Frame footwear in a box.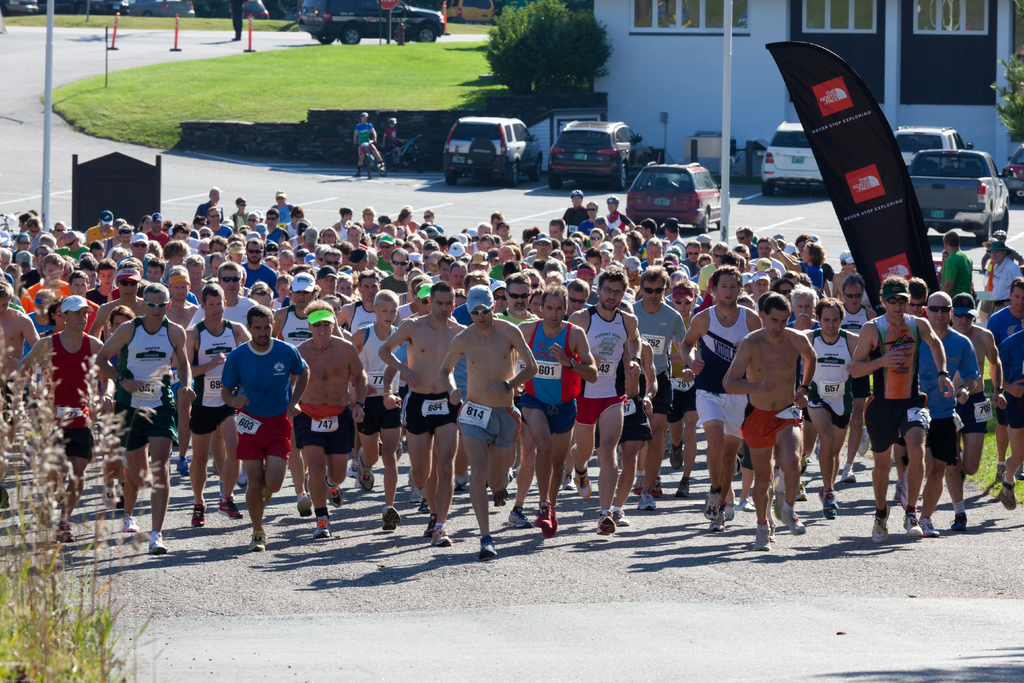
bbox(870, 504, 891, 547).
